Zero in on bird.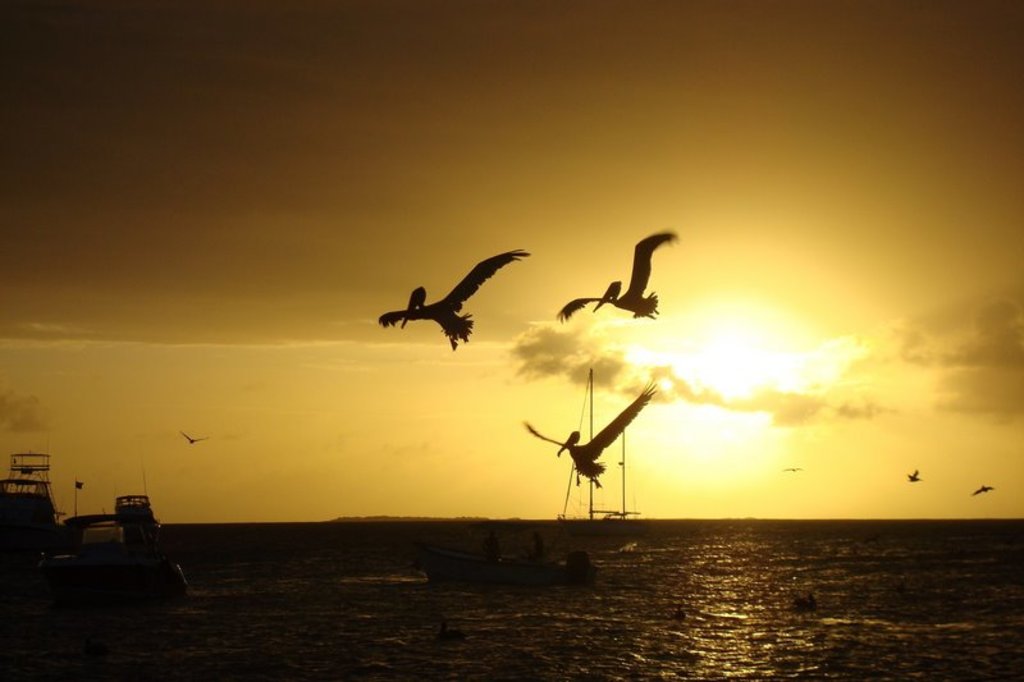
Zeroed in: bbox=(522, 381, 663, 490).
